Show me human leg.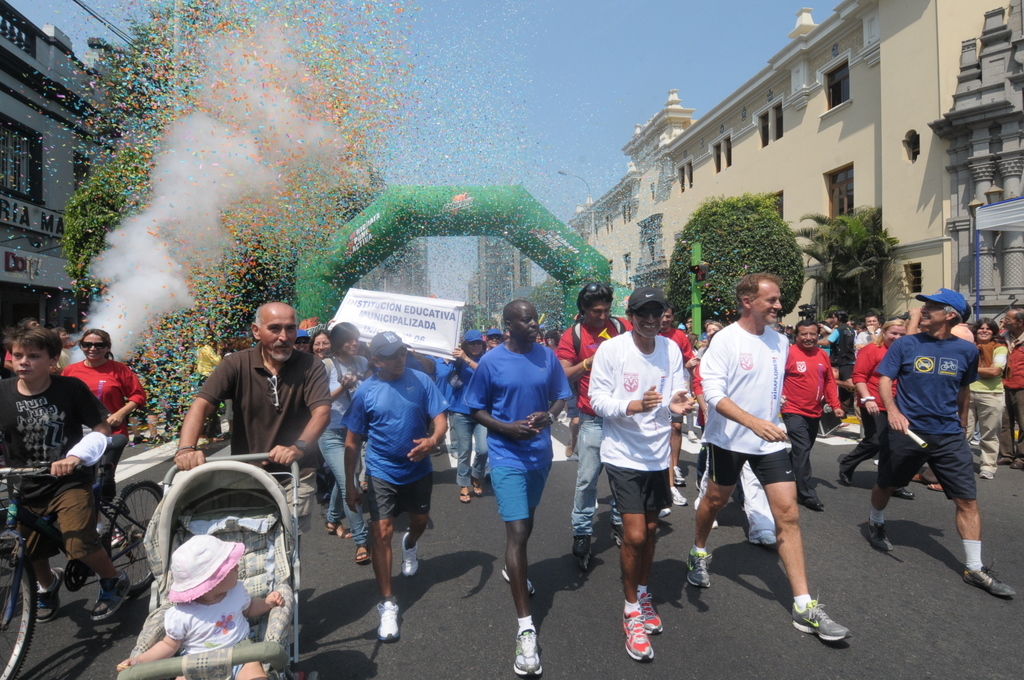
human leg is here: BBox(366, 474, 401, 638).
